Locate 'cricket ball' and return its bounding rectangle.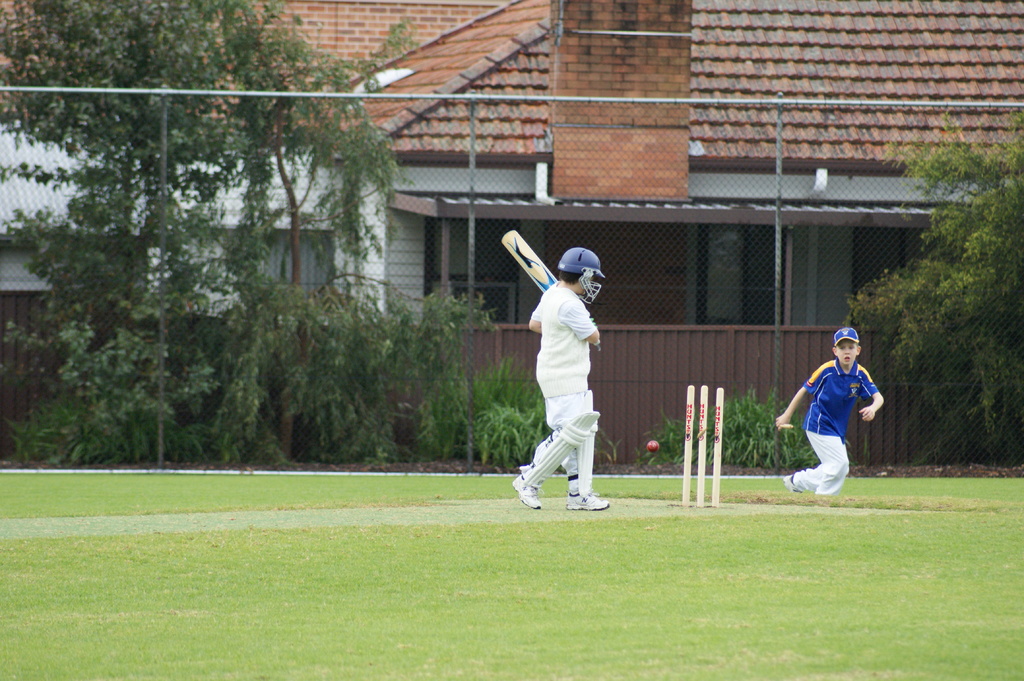
crop(646, 440, 658, 453).
